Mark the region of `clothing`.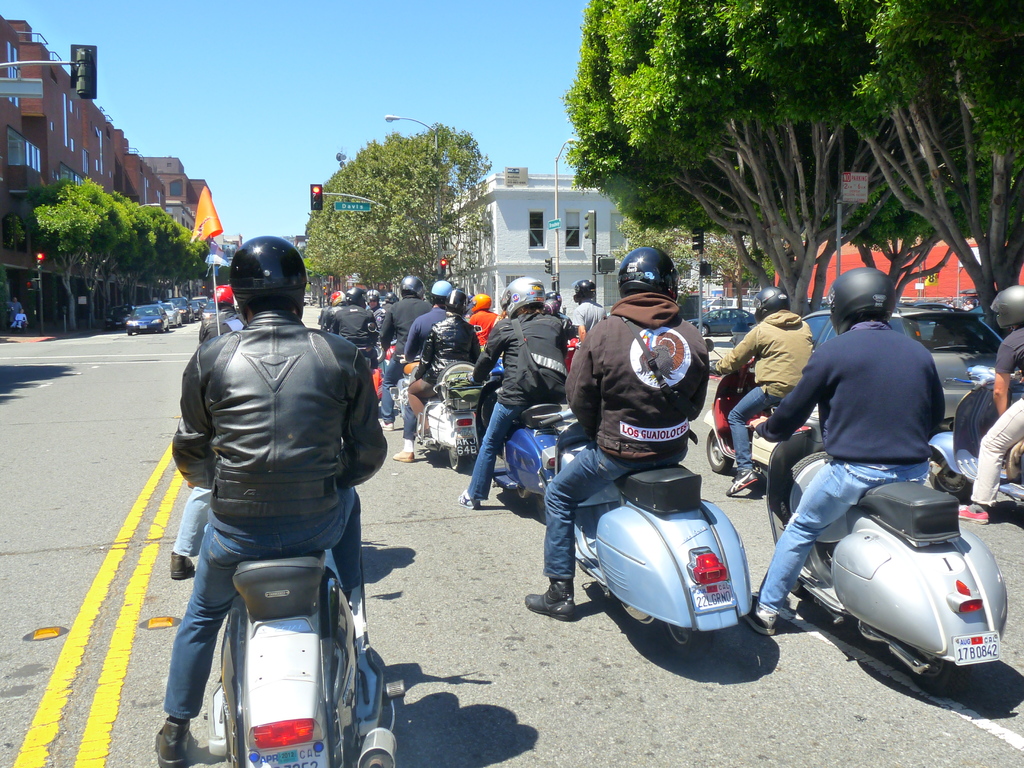
Region: 469, 307, 580, 493.
